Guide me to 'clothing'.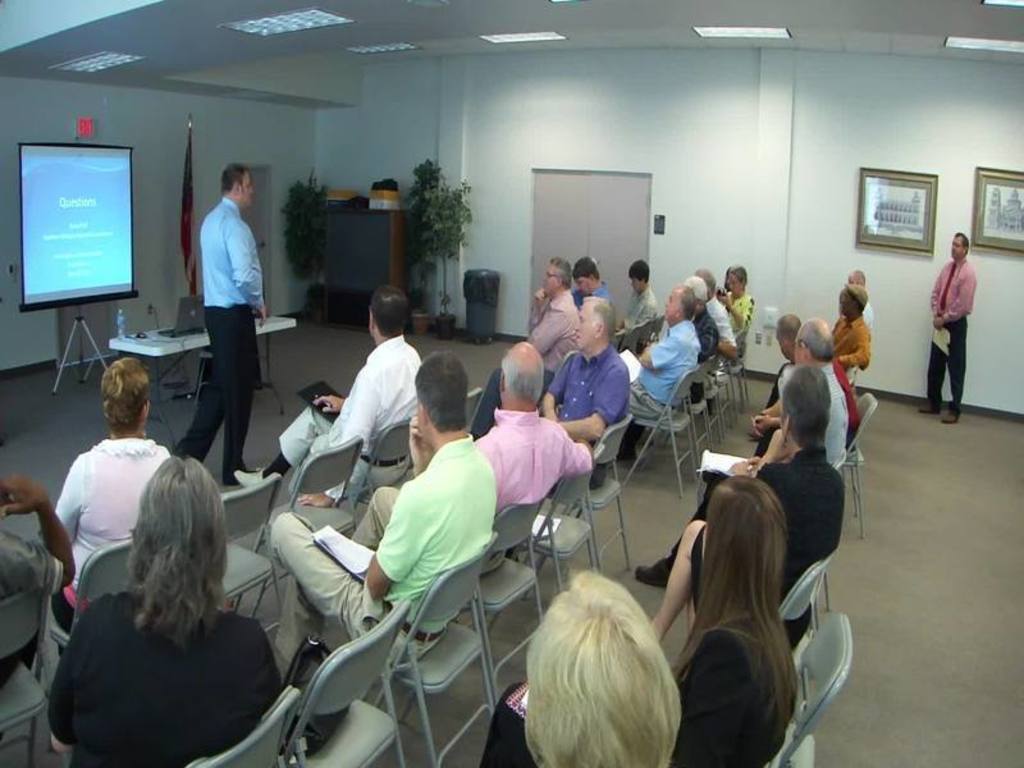
Guidance: 467 293 575 438.
